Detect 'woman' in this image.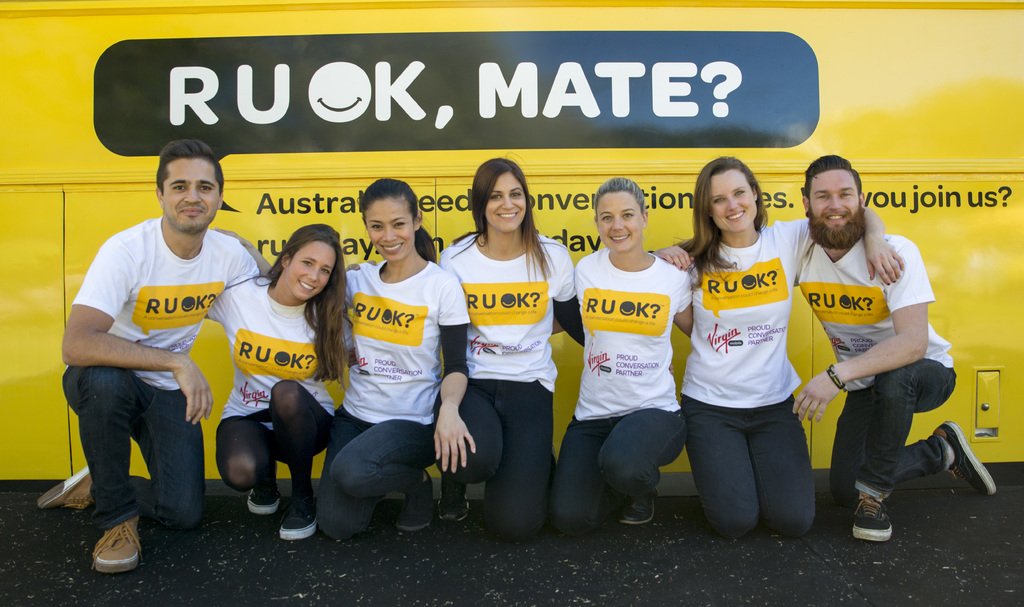
Detection: detection(334, 173, 472, 548).
